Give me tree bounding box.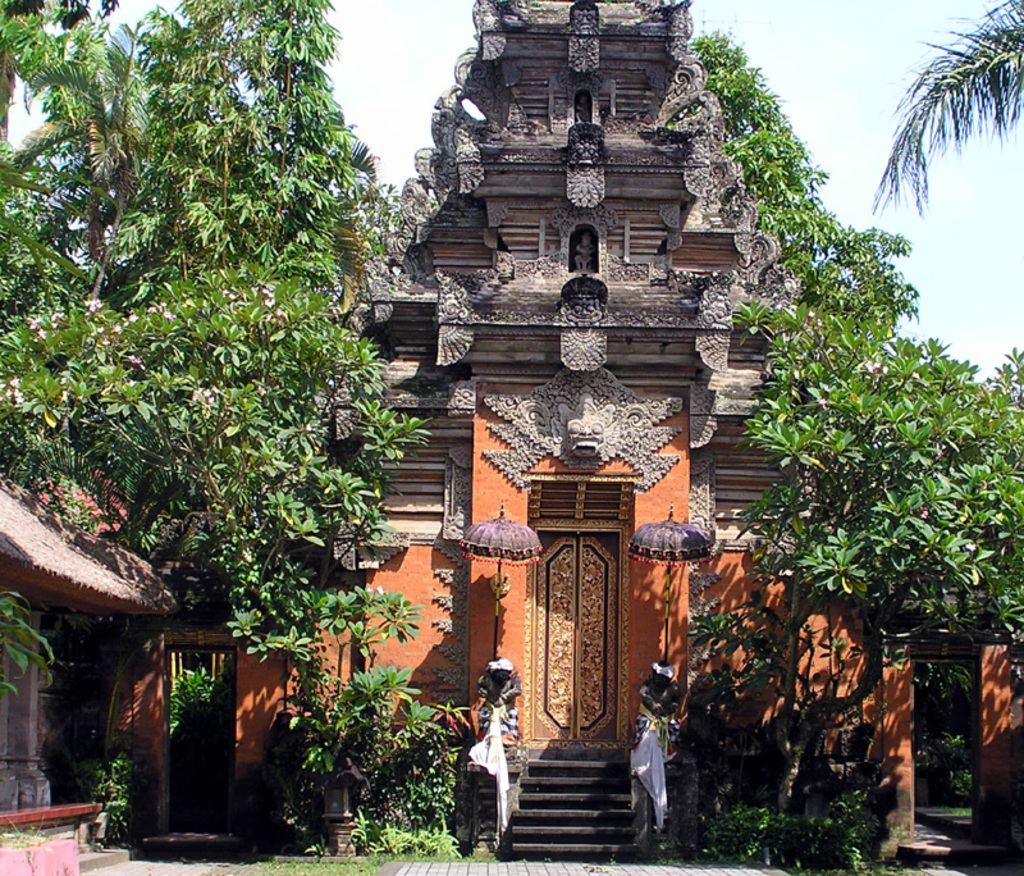
Rect(891, 4, 1023, 206).
